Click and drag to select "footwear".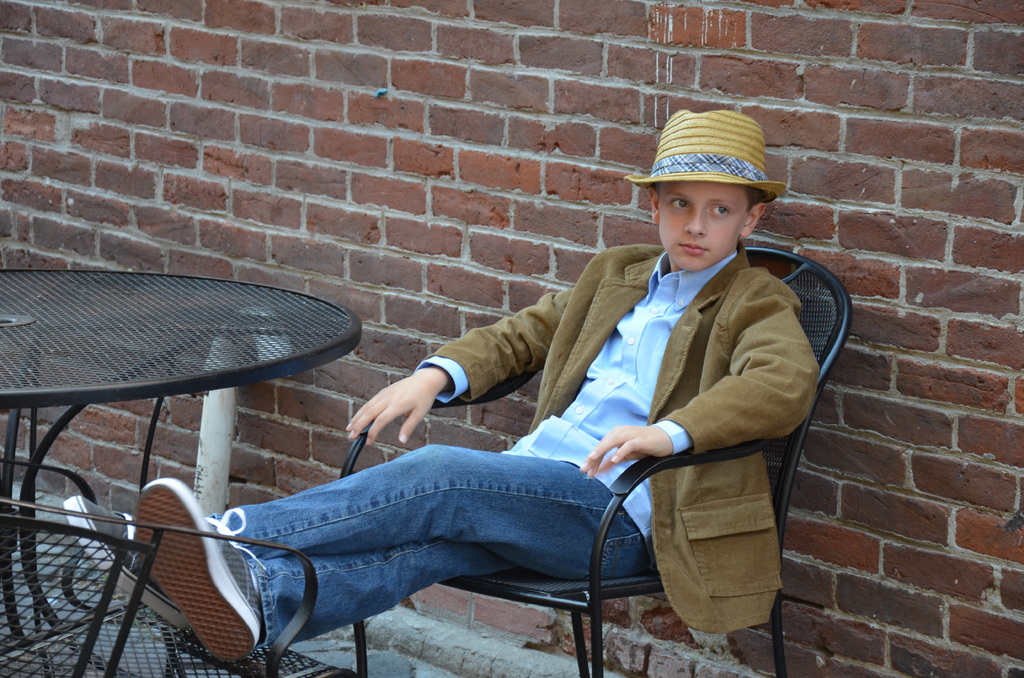
Selection: <region>140, 482, 273, 674</region>.
